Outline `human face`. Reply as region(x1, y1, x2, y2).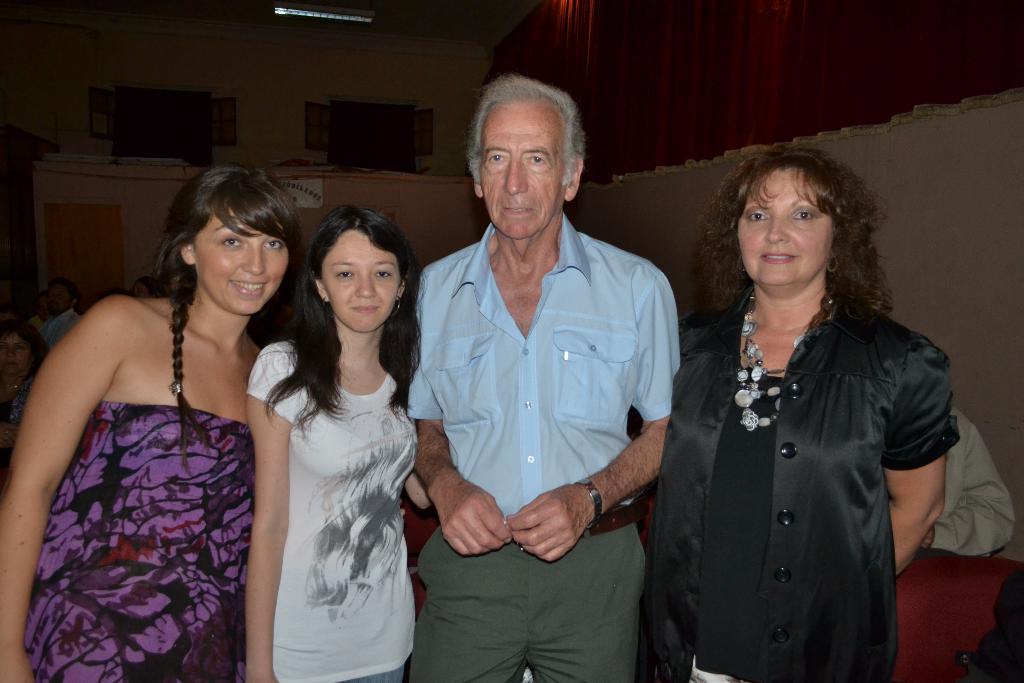
region(736, 168, 833, 283).
